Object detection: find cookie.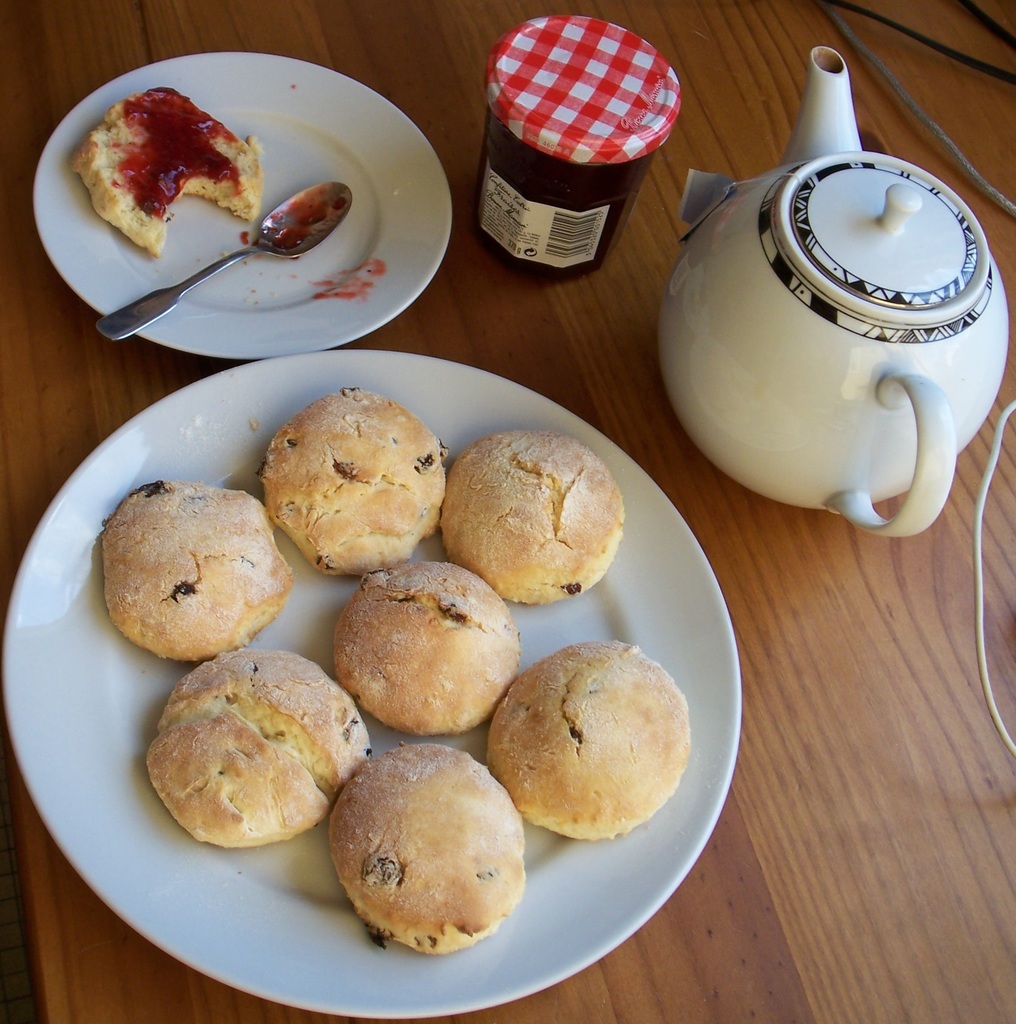
rect(145, 646, 374, 847).
